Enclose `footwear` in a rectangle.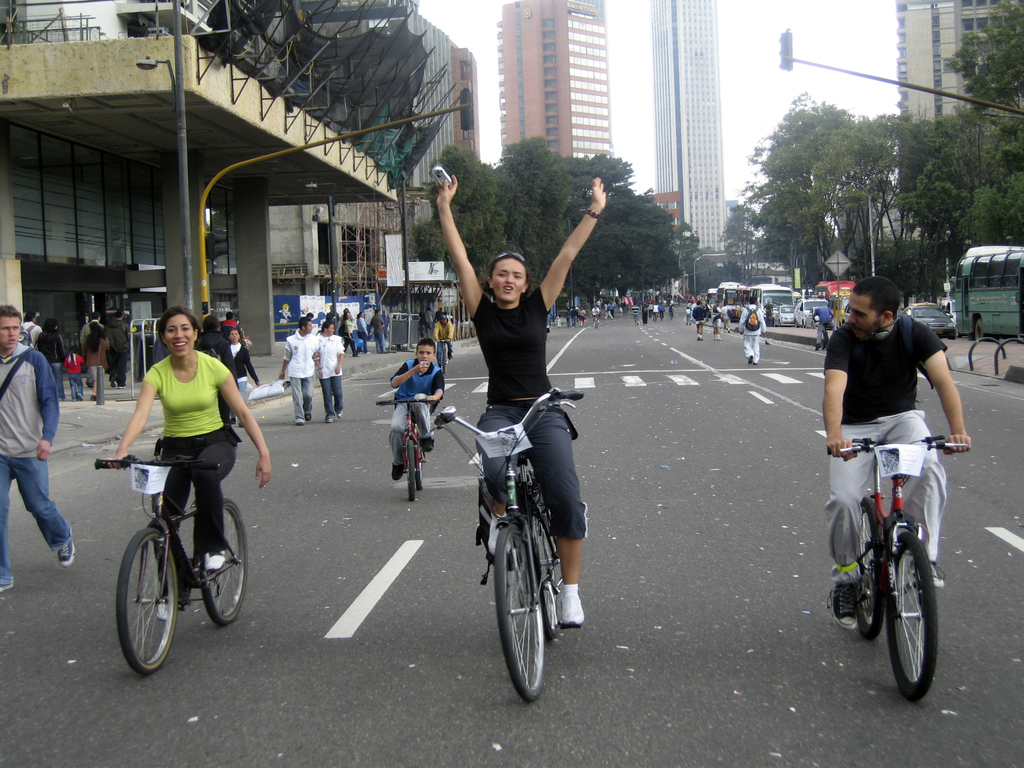
<box>389,466,403,482</box>.
